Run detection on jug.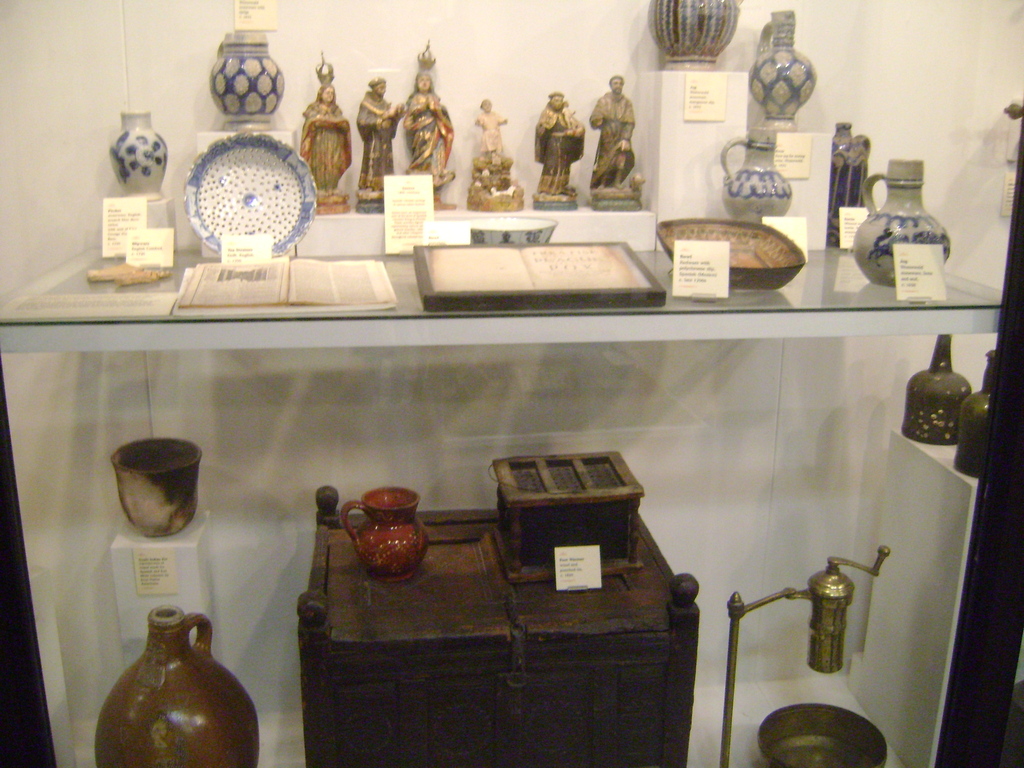
Result: box(748, 8, 819, 129).
